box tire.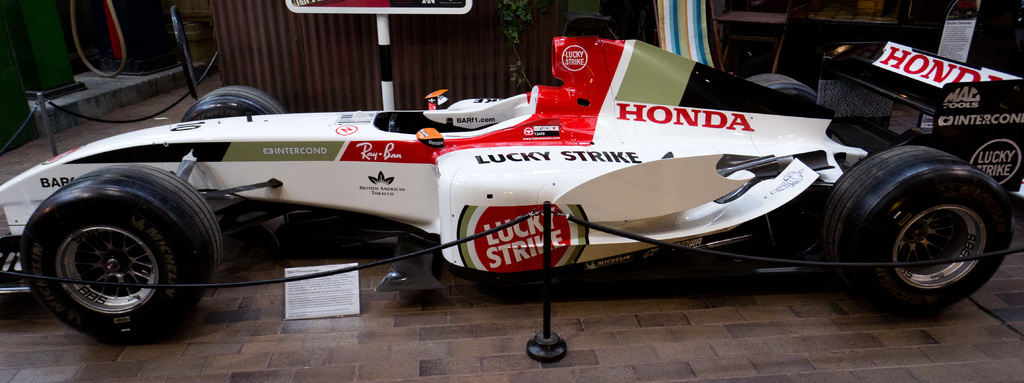
detection(744, 76, 818, 100).
